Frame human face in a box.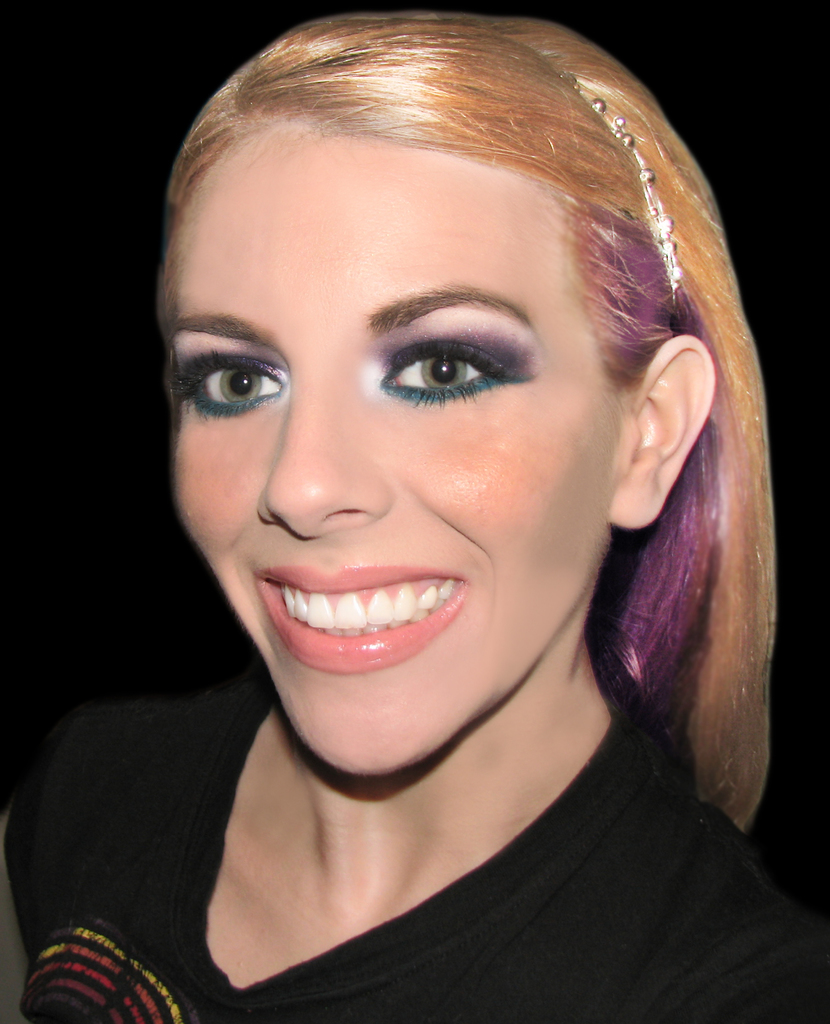
crop(166, 111, 605, 777).
